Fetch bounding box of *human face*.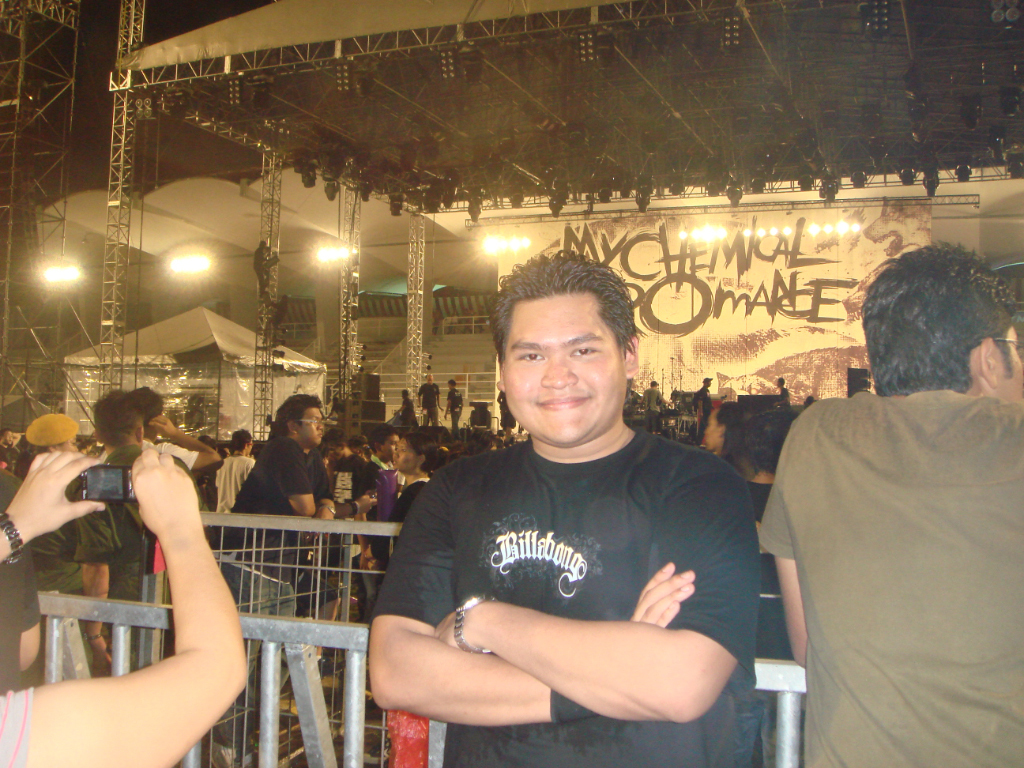
Bbox: 298,403,328,446.
